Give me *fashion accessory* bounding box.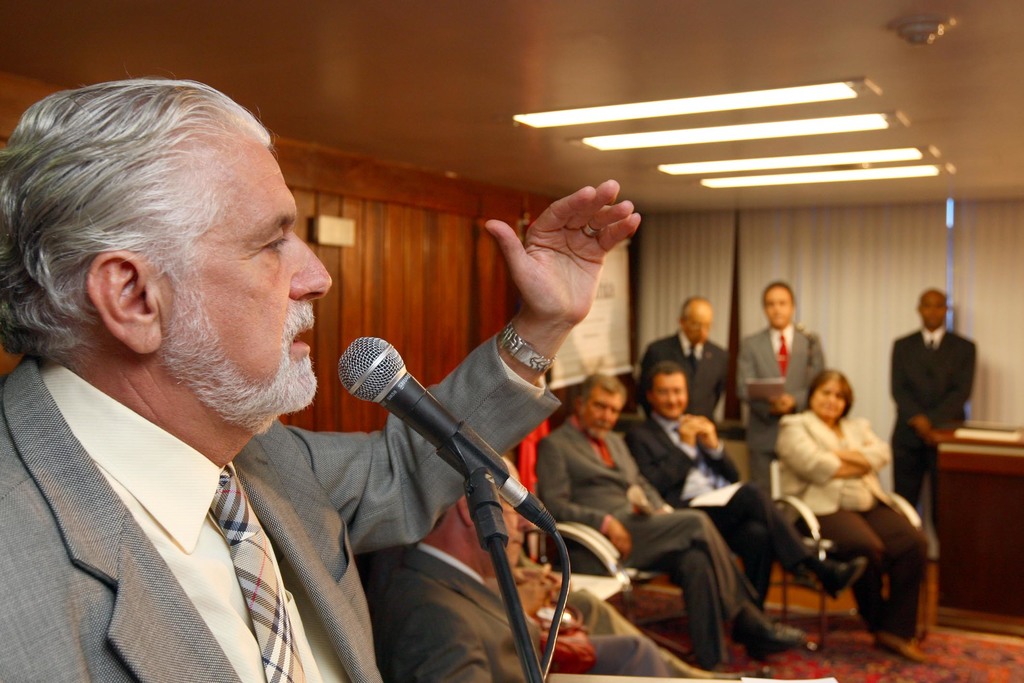
box(209, 467, 302, 682).
